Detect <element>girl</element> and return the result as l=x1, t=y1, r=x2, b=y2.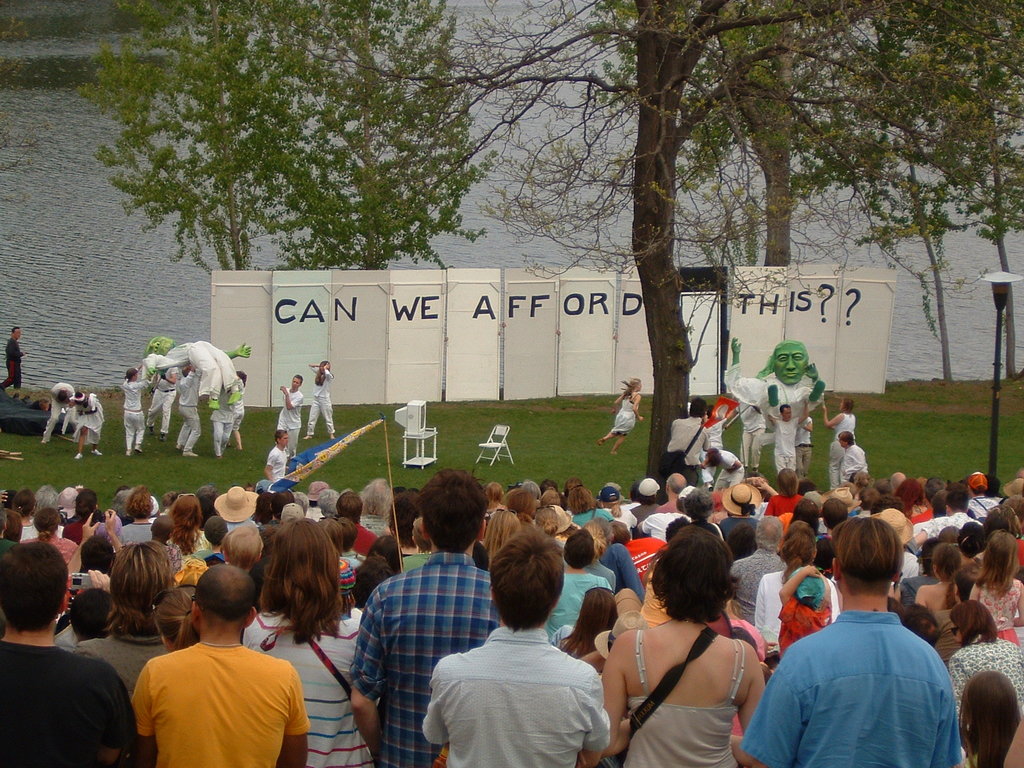
l=239, t=520, r=365, b=767.
